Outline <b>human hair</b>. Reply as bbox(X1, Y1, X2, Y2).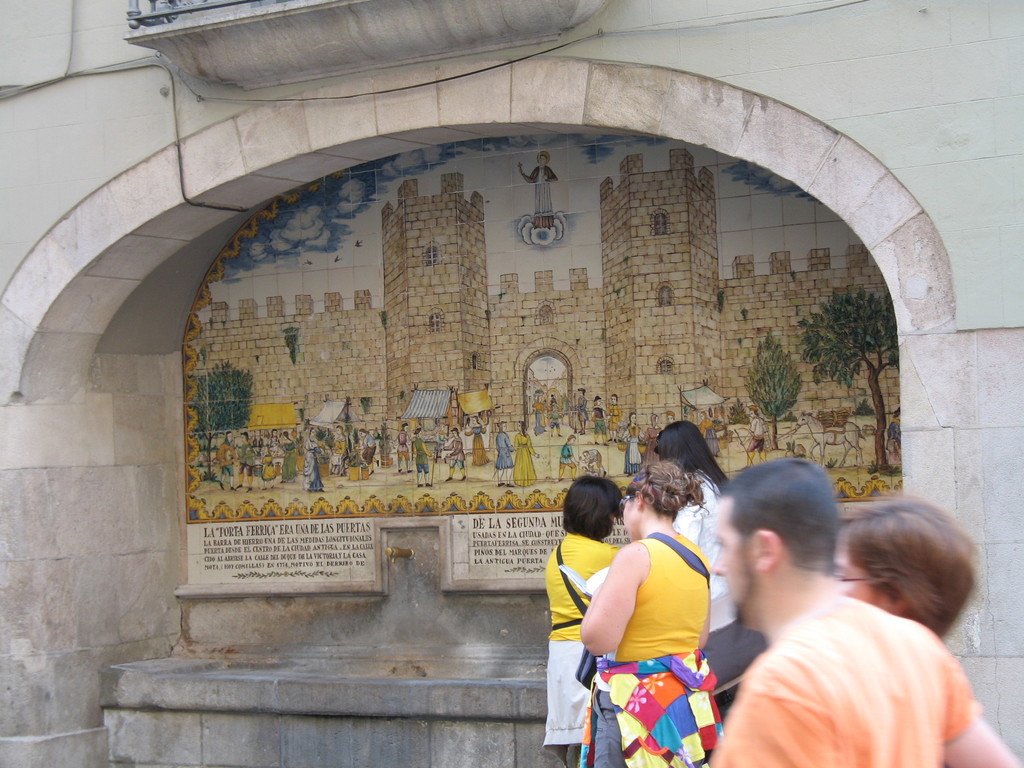
bbox(657, 417, 733, 495).
